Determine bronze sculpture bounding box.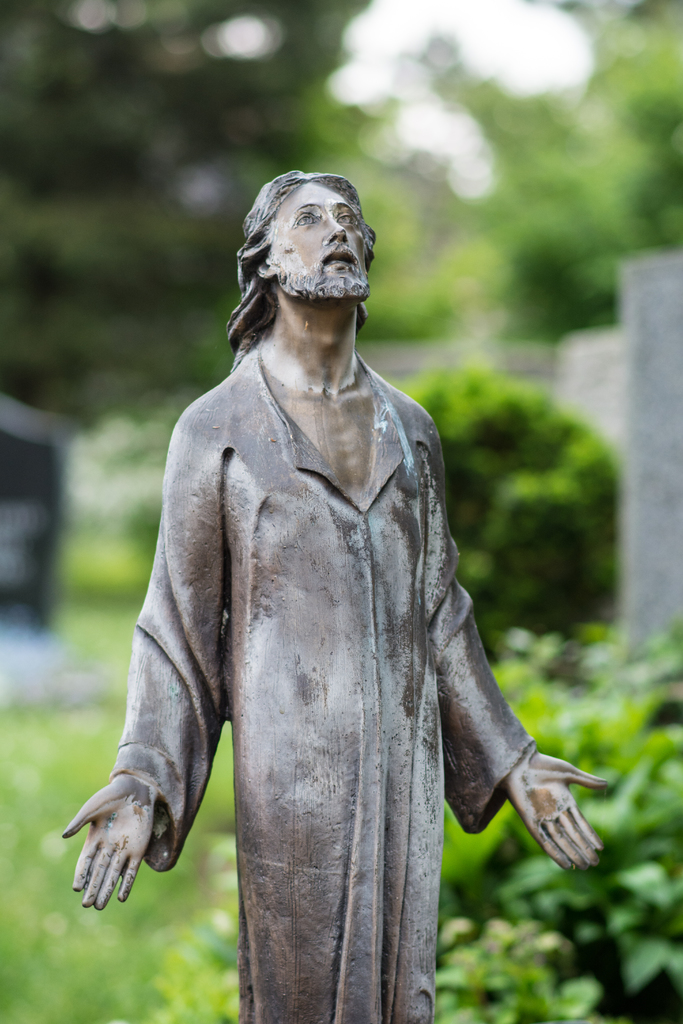
Determined: [65,166,611,1021].
